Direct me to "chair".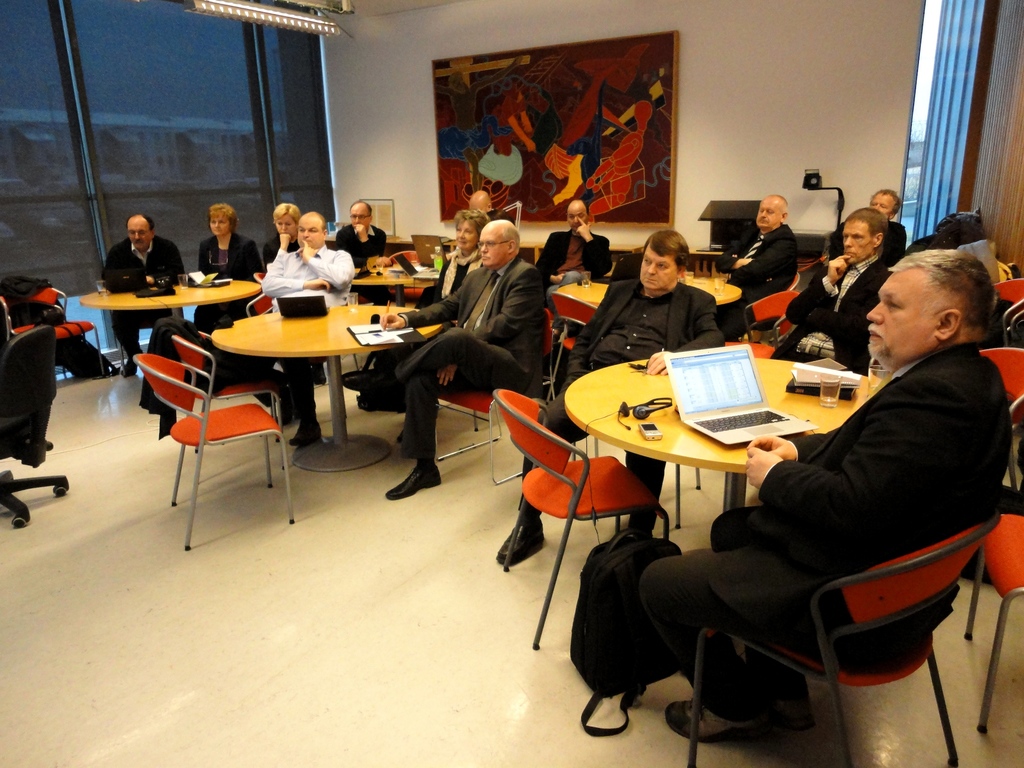
Direction: {"x1": 981, "y1": 345, "x2": 1023, "y2": 497}.
